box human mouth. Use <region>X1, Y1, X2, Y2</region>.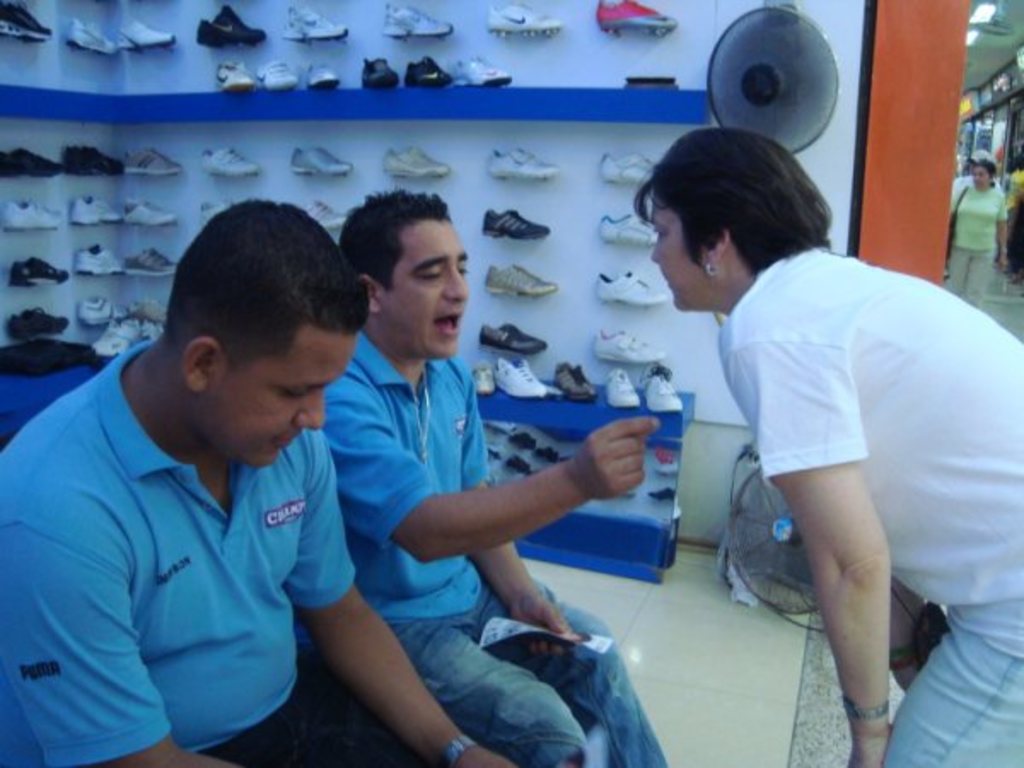
<region>432, 311, 464, 335</region>.
